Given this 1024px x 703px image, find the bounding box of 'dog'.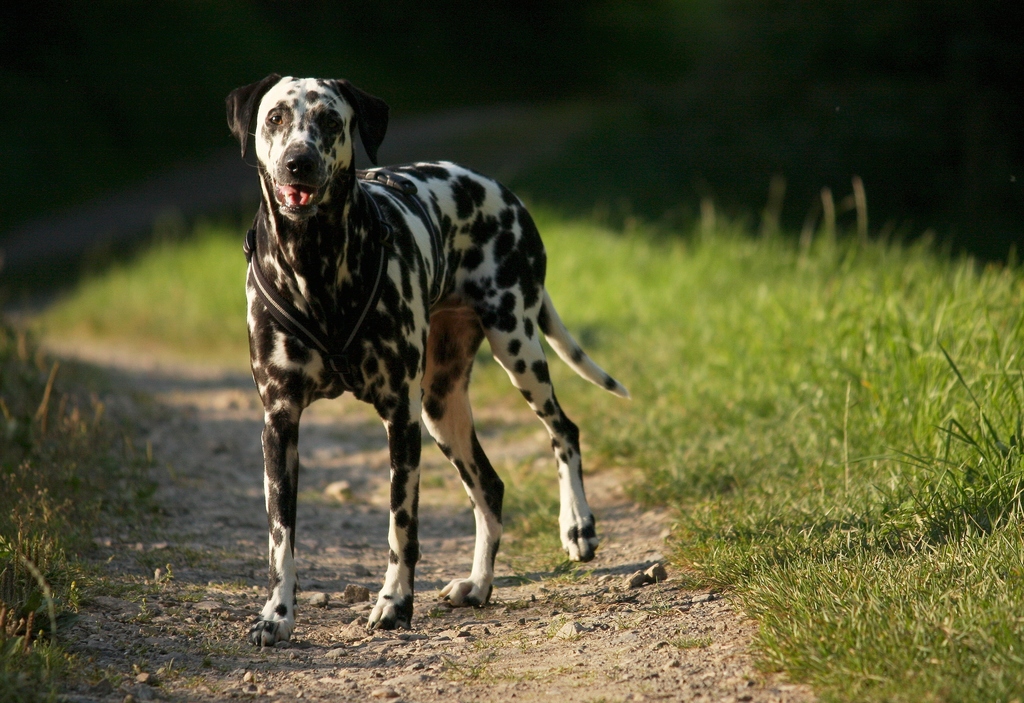
Rect(224, 71, 630, 650).
